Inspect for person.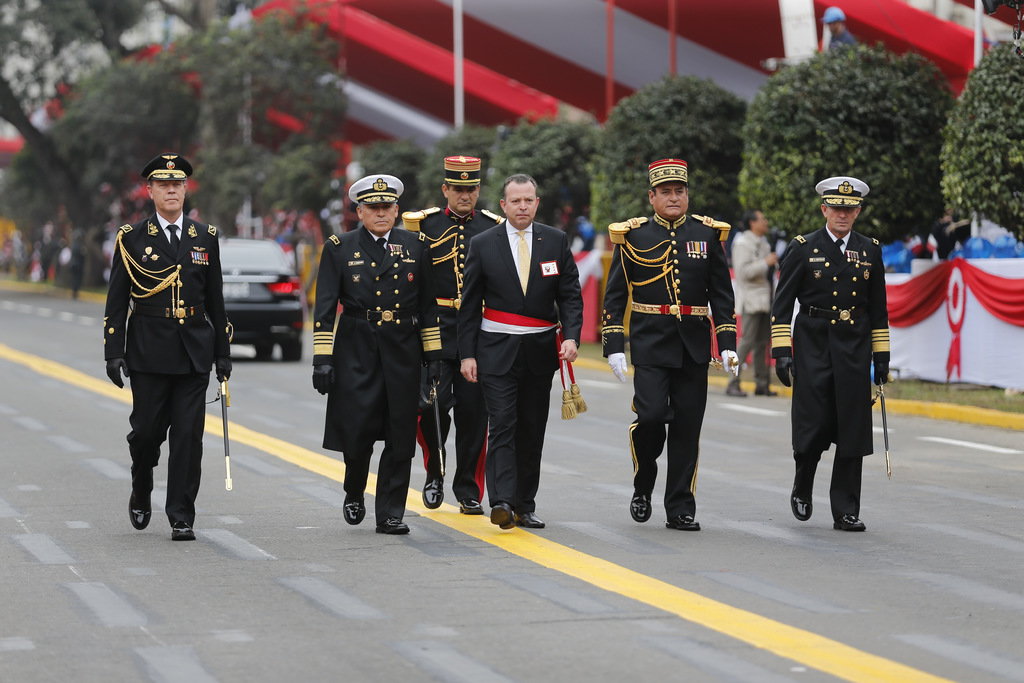
Inspection: x1=607, y1=154, x2=735, y2=525.
